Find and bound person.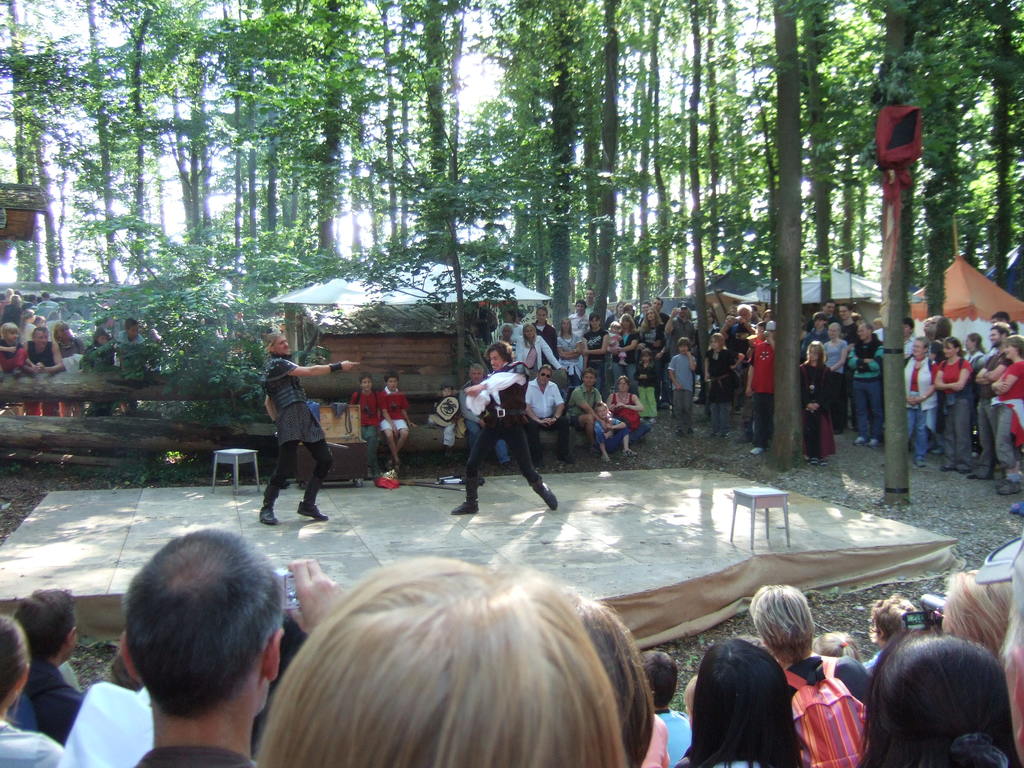
Bound: detection(593, 397, 639, 461).
